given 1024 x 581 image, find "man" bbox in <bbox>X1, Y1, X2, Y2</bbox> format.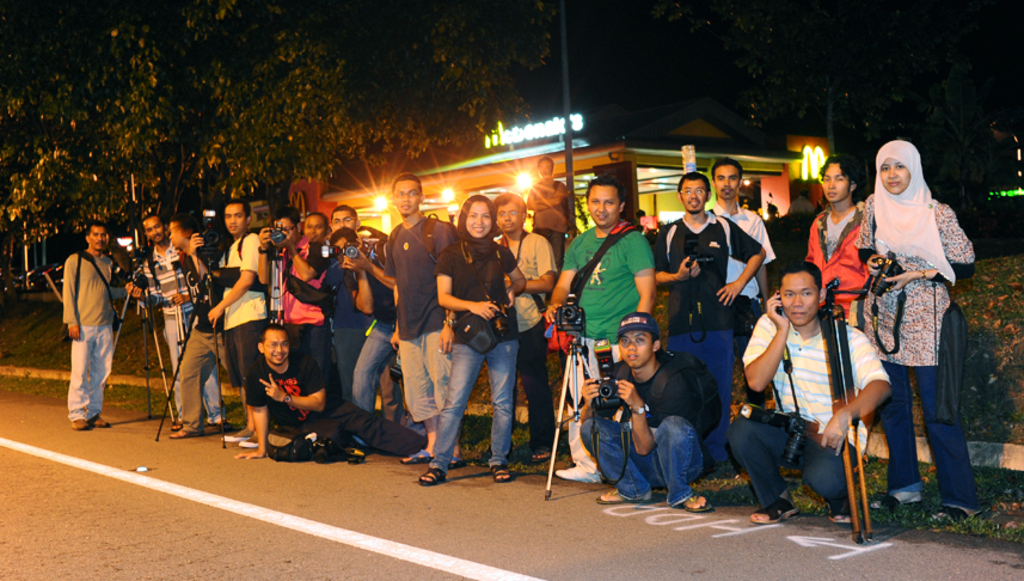
<bbox>542, 172, 664, 487</bbox>.
